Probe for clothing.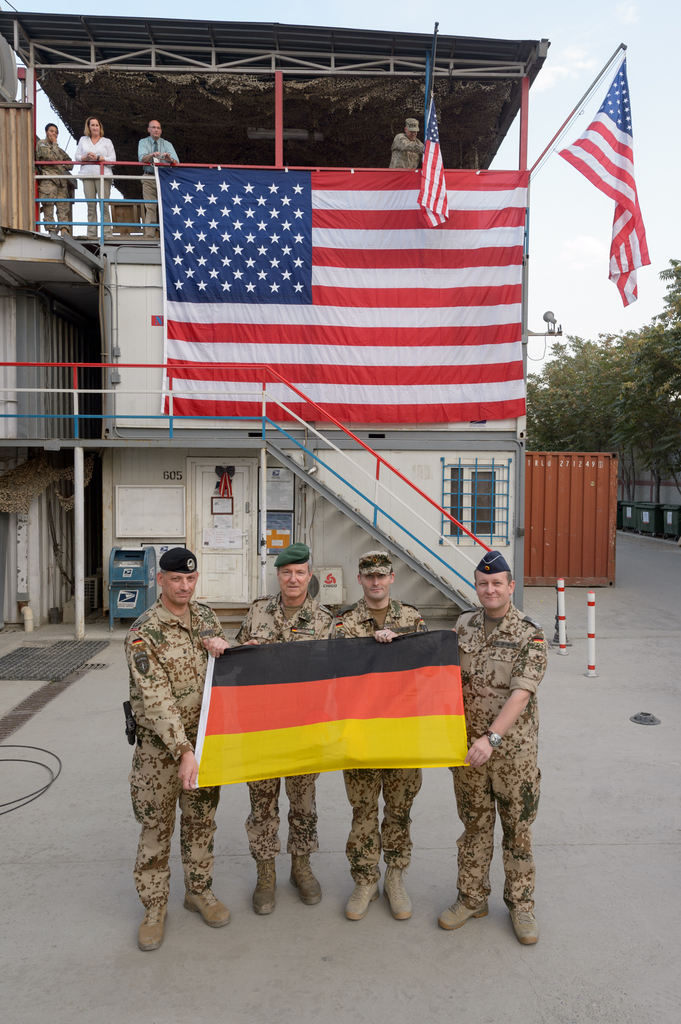
Probe result: box=[135, 130, 186, 230].
